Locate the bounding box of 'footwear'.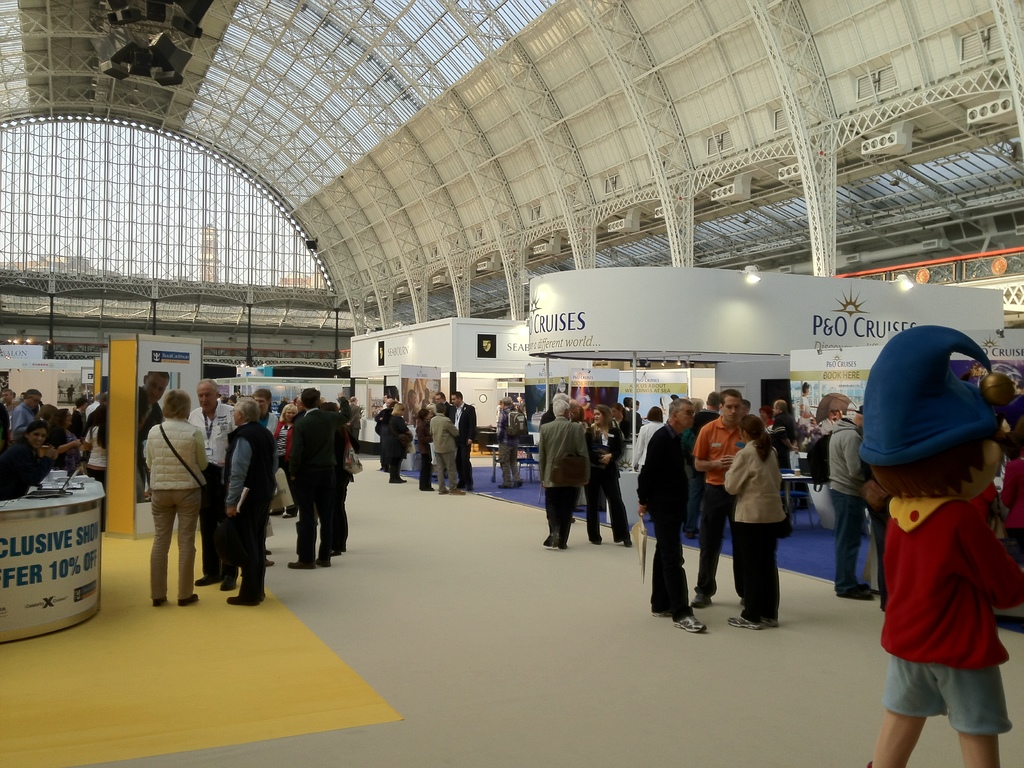
Bounding box: select_region(675, 613, 708, 633).
